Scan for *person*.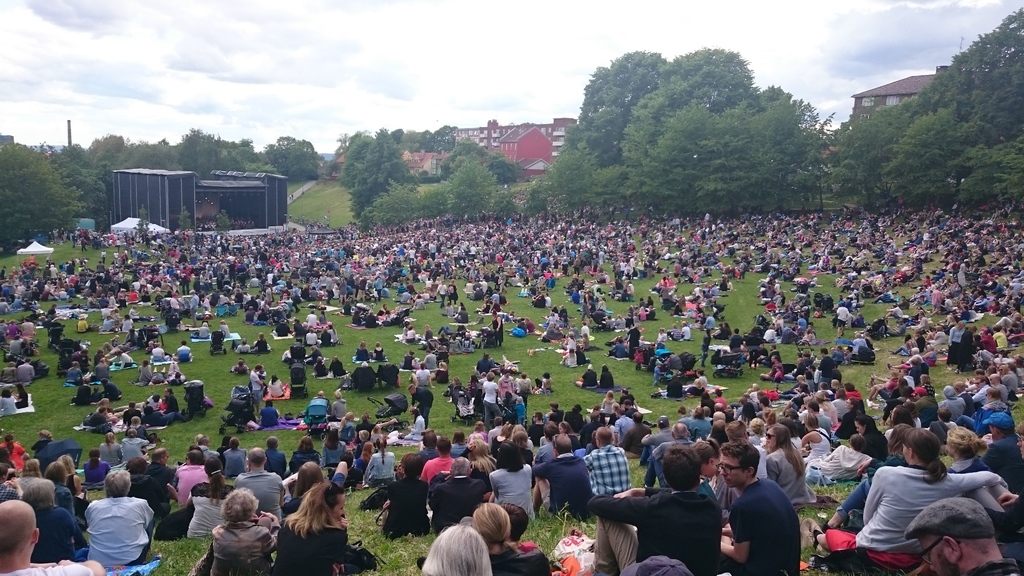
Scan result: region(499, 421, 515, 442).
